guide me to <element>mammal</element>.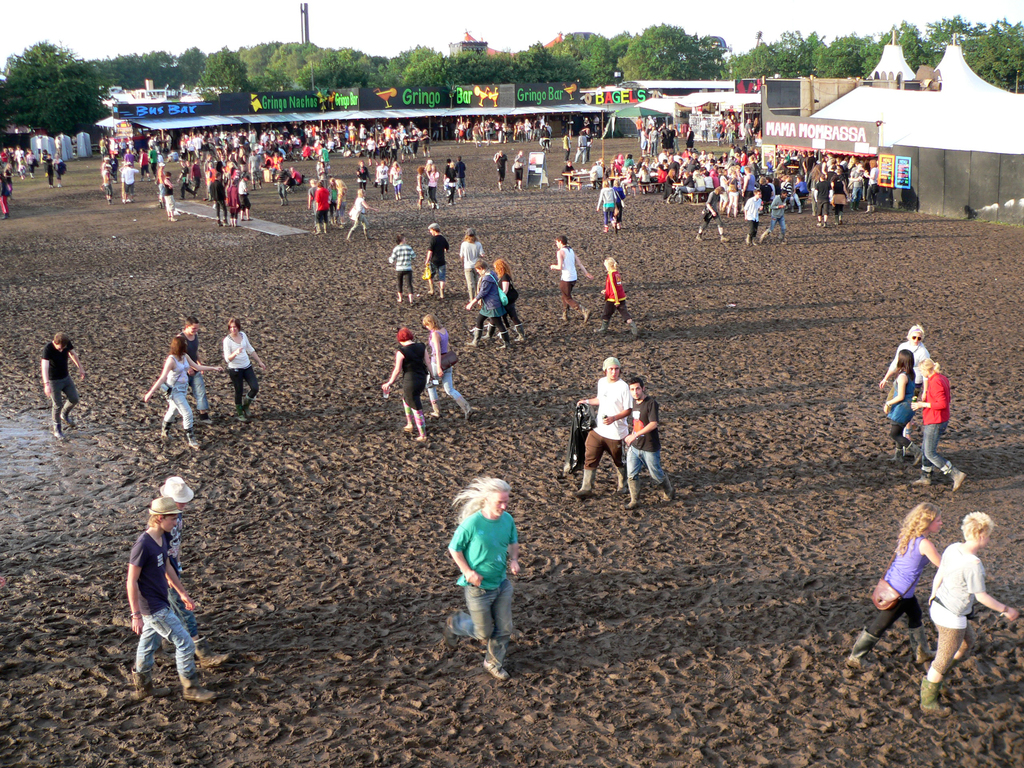
Guidance: 141,326,224,447.
